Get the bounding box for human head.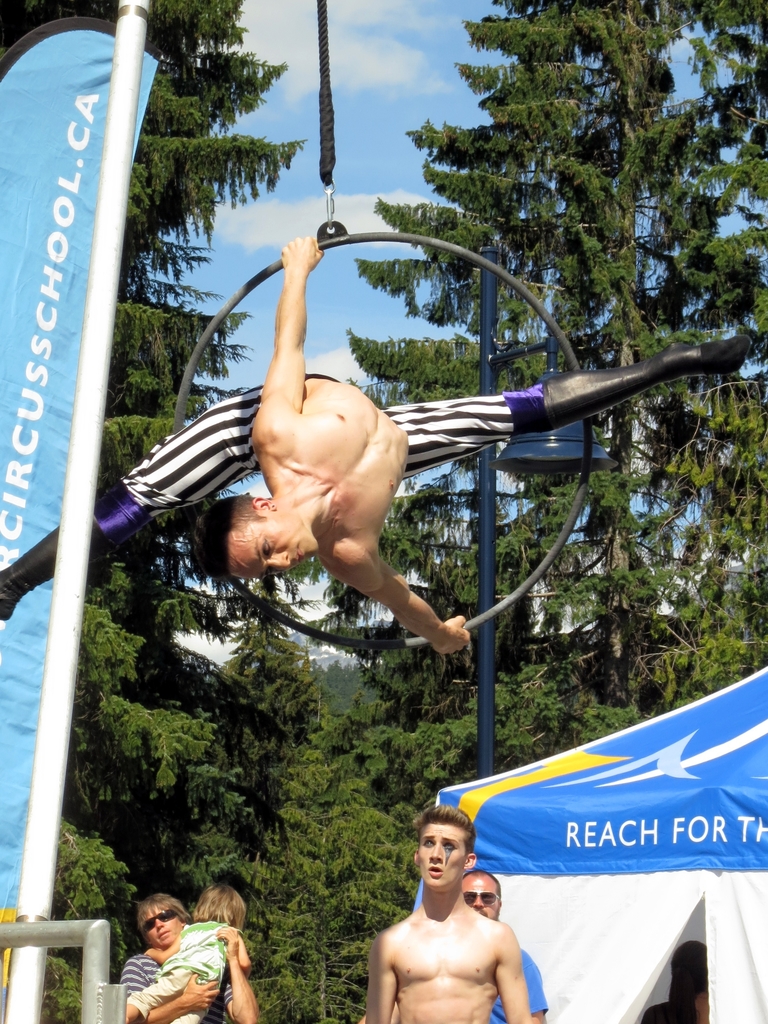
(left=136, top=896, right=185, bottom=950).
